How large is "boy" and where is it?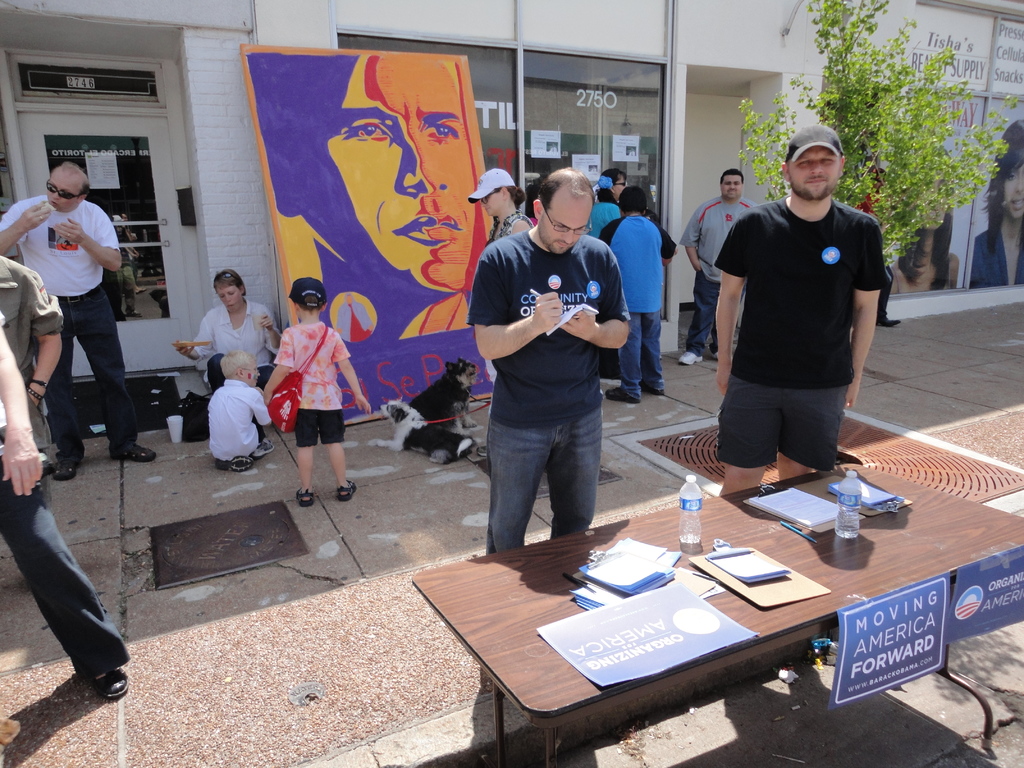
Bounding box: <bbox>257, 278, 372, 506</bbox>.
